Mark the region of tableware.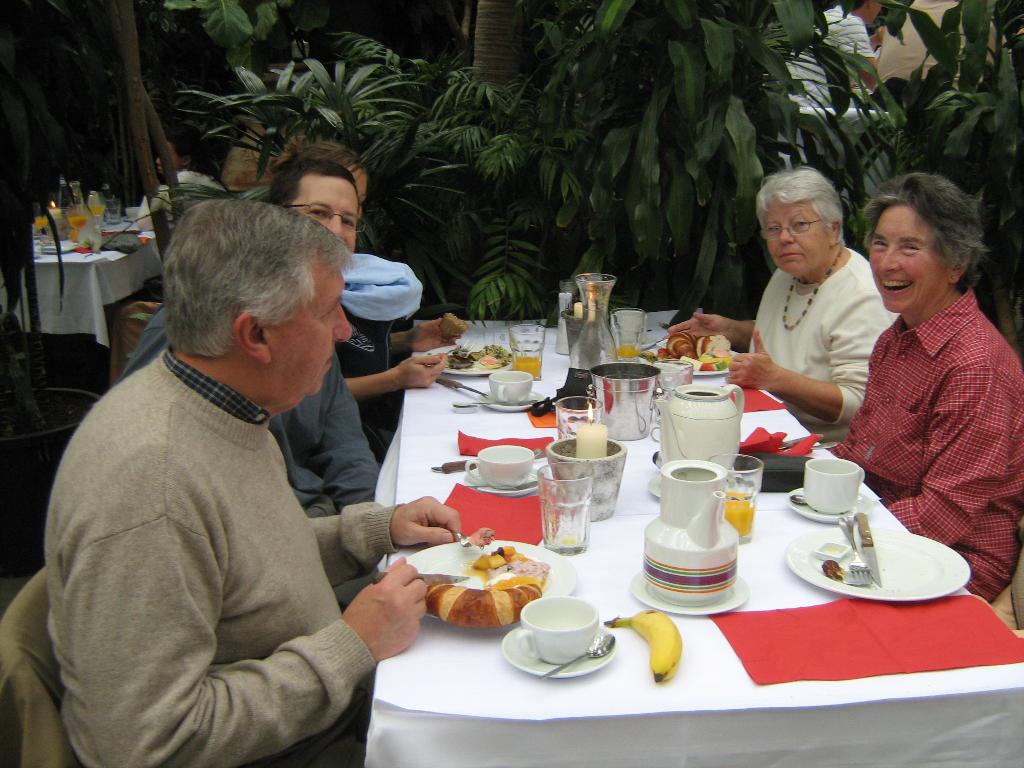
Region: Rect(465, 467, 548, 496).
